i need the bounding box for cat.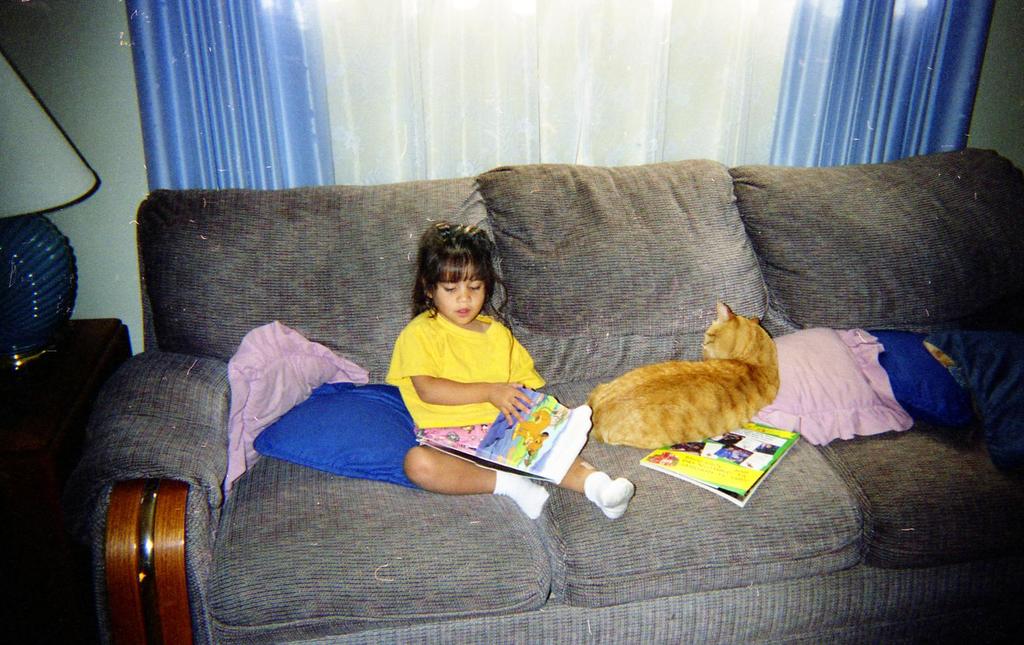
Here it is: 588, 298, 780, 448.
